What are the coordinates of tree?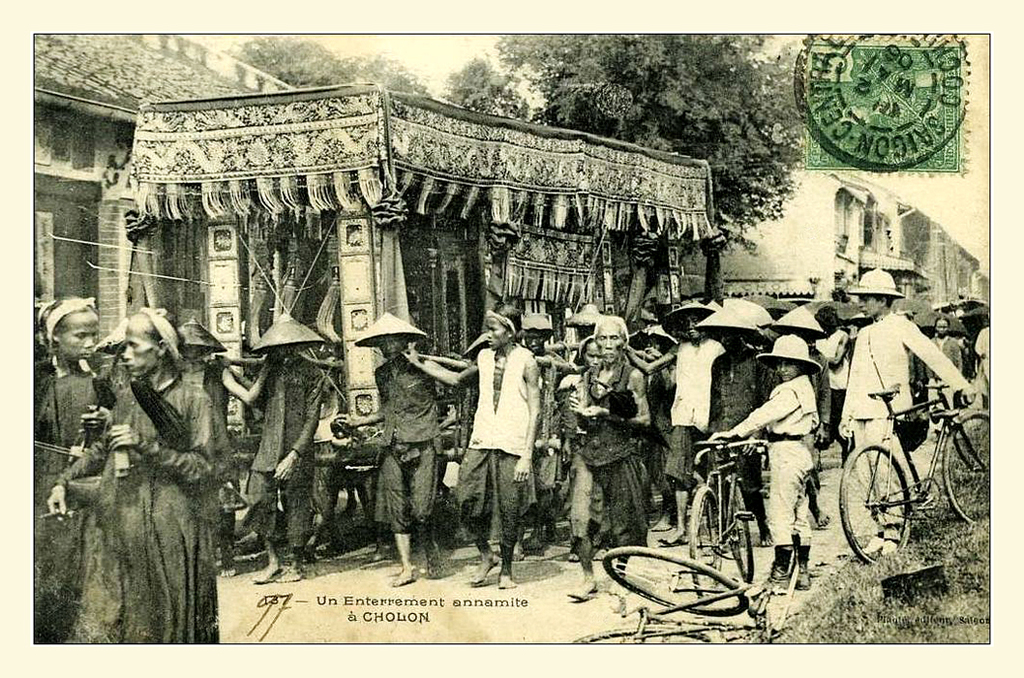
pyautogui.locateOnScreen(435, 31, 813, 304).
